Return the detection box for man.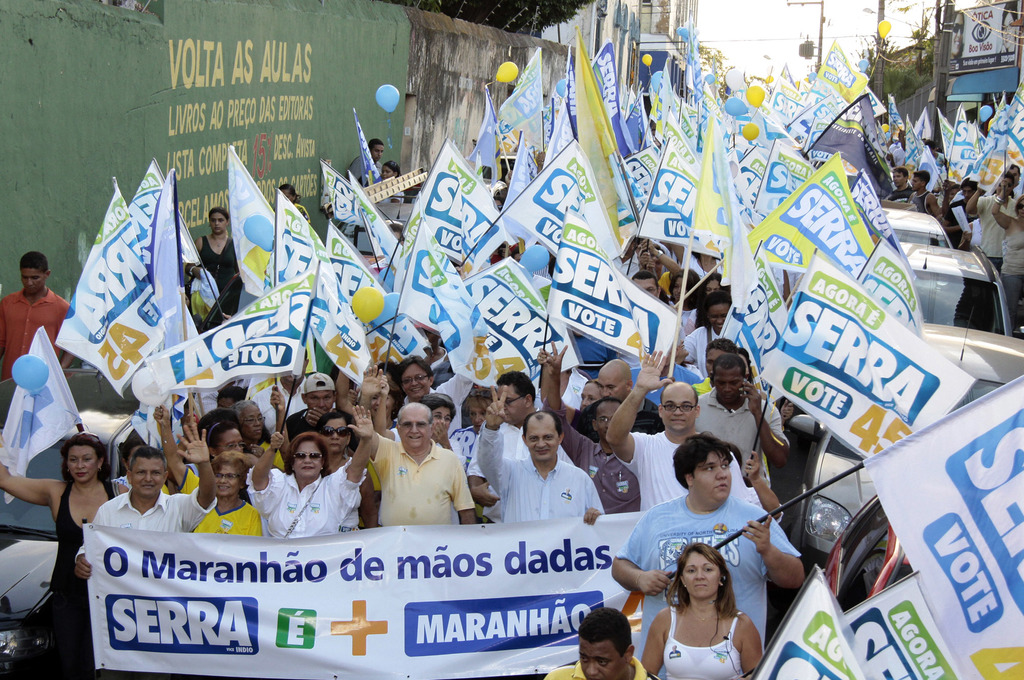
336 133 385 172.
